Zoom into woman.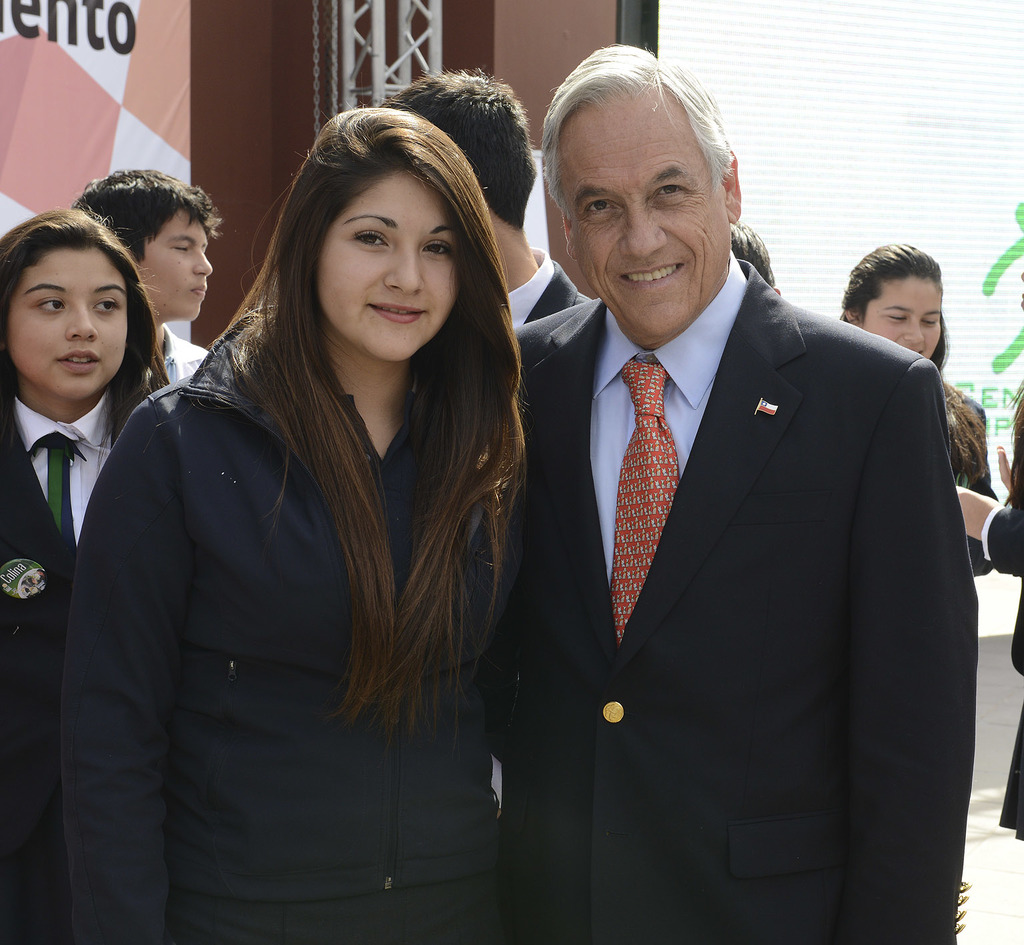
Zoom target: <bbox>839, 240, 994, 579</bbox>.
